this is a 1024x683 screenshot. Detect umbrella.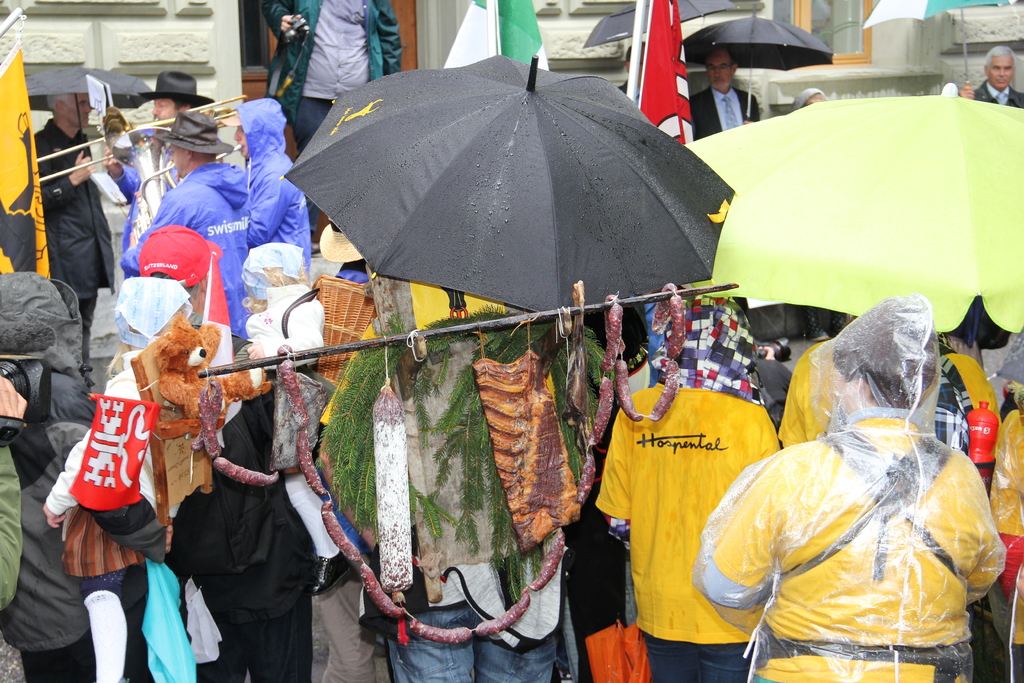
[21,69,158,155].
